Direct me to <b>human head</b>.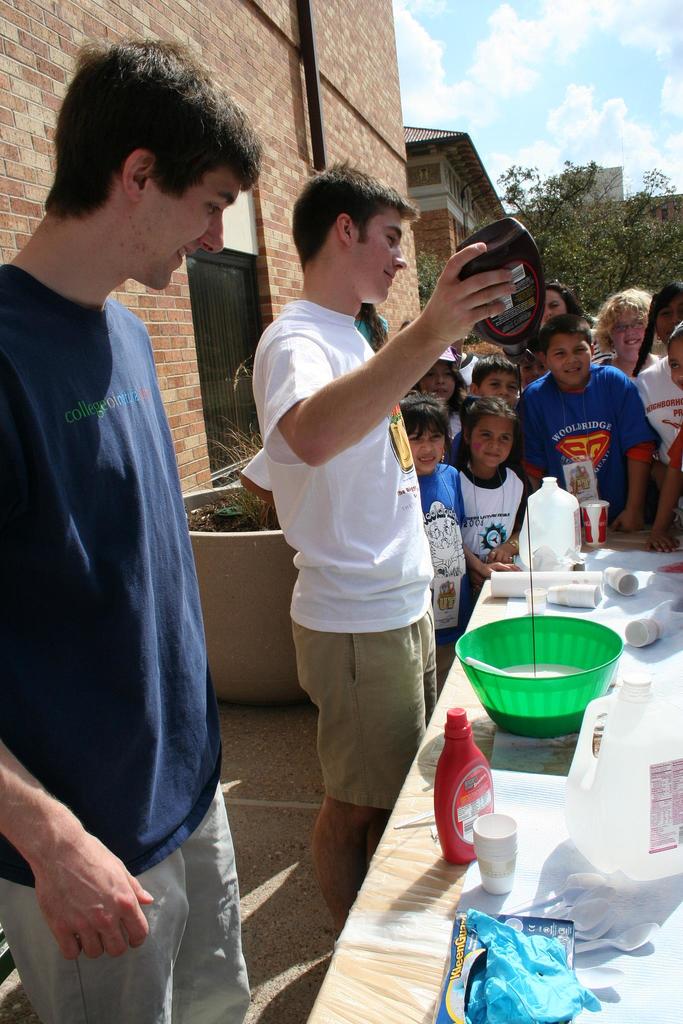
Direction: region(418, 354, 459, 408).
